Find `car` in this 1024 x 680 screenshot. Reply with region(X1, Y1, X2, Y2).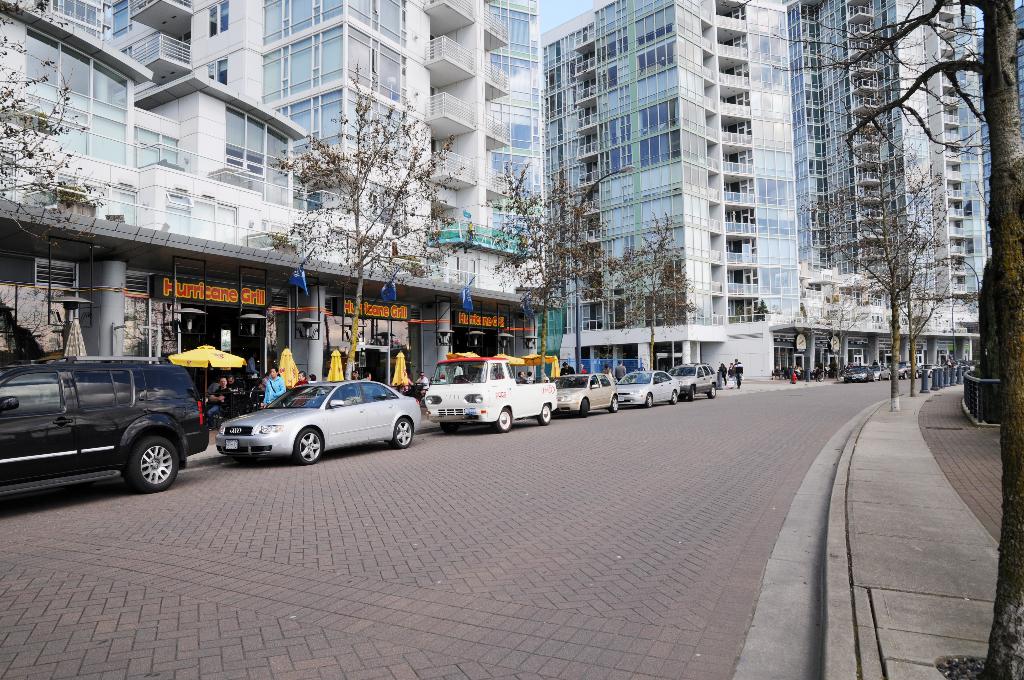
region(614, 369, 682, 408).
